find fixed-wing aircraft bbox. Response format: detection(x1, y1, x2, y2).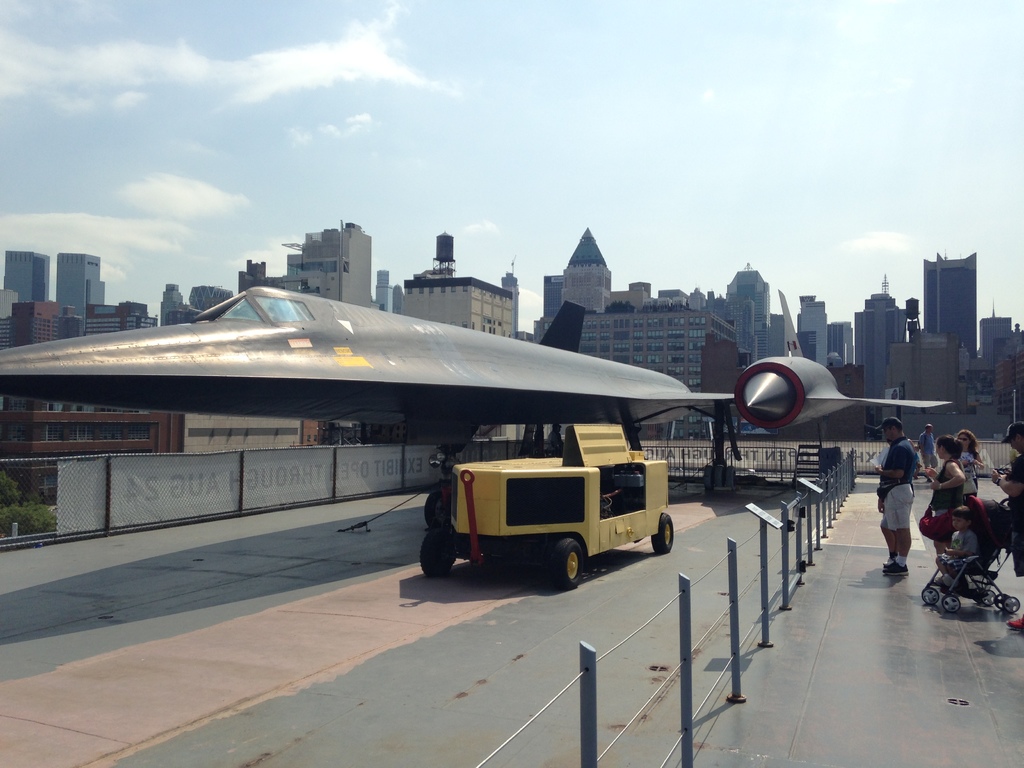
detection(0, 284, 948, 529).
